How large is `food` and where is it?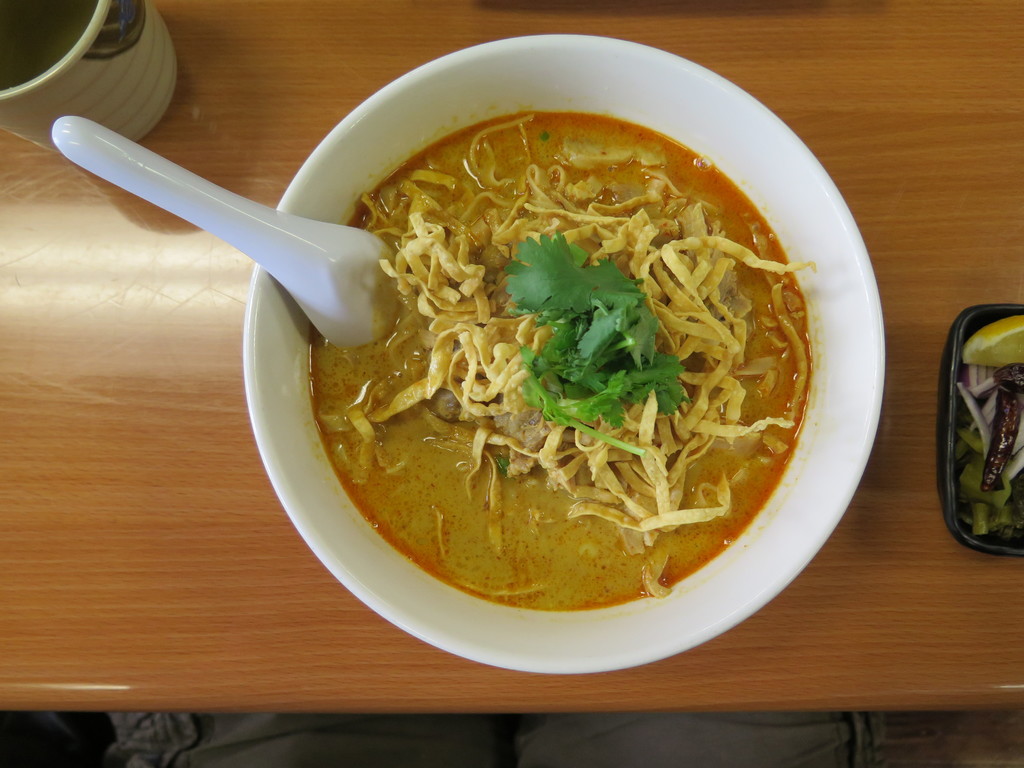
Bounding box: BBox(276, 73, 868, 595).
